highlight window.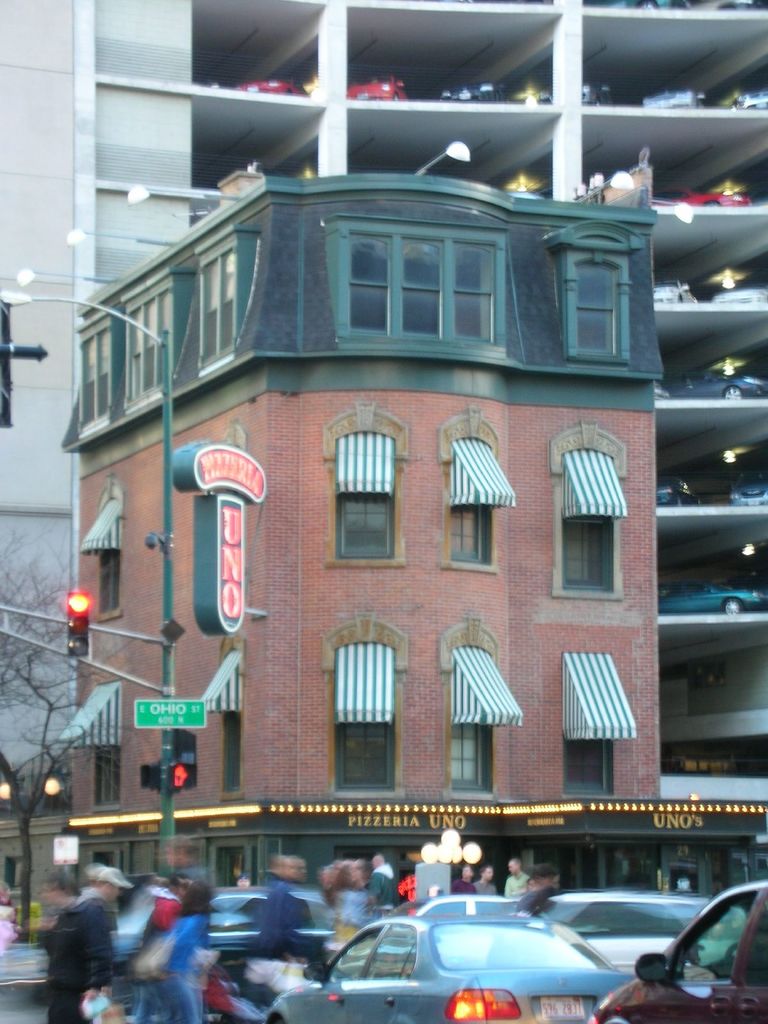
Highlighted region: BBox(452, 646, 492, 795).
